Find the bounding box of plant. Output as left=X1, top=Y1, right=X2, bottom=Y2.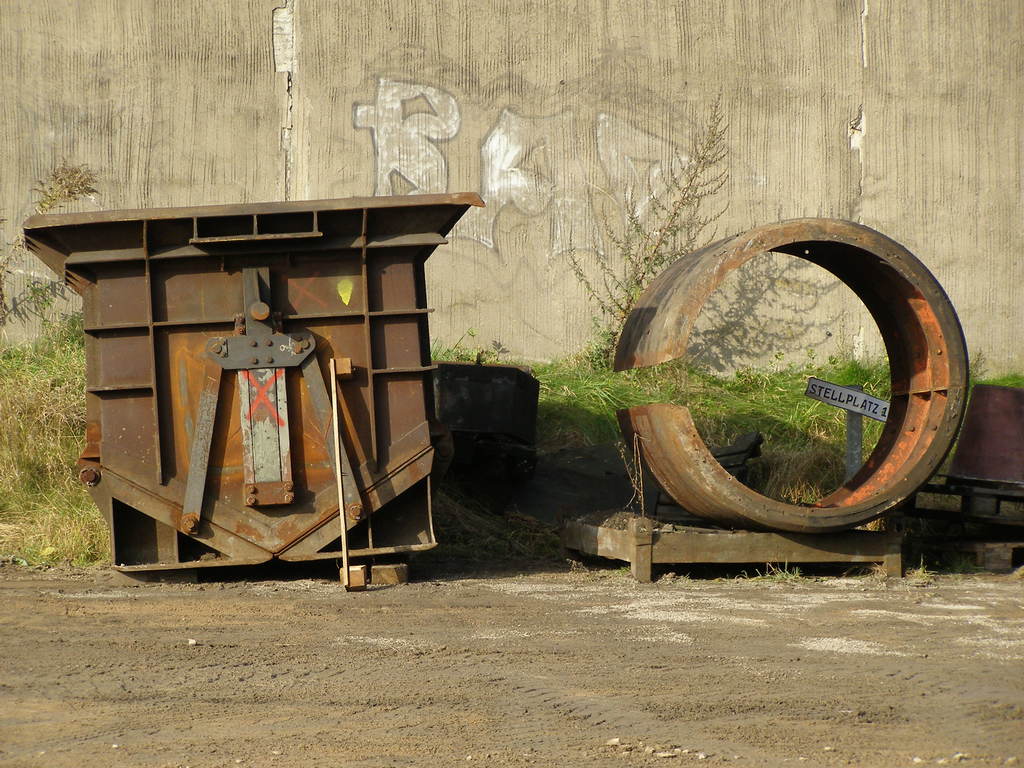
left=0, top=154, right=111, bottom=342.
